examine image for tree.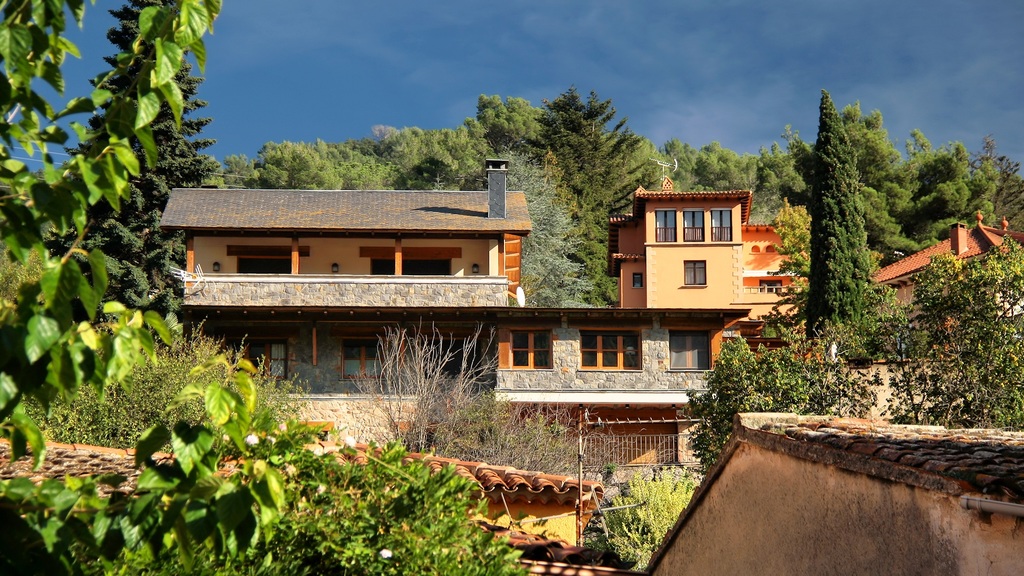
Examination result: x1=6, y1=3, x2=222, y2=428.
